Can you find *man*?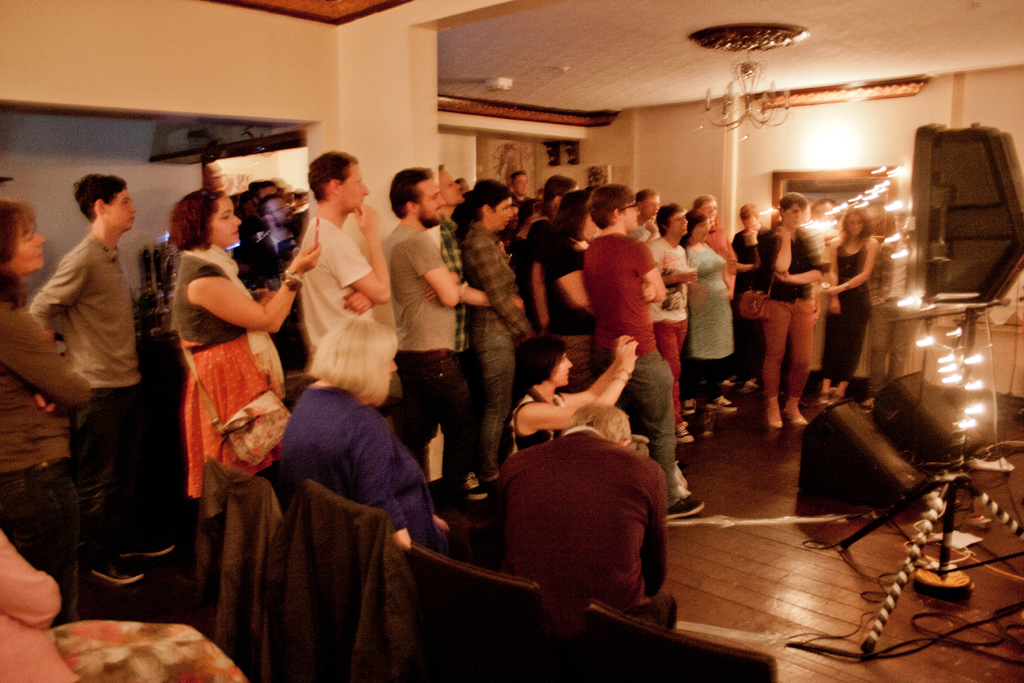
Yes, bounding box: 376:163:488:502.
